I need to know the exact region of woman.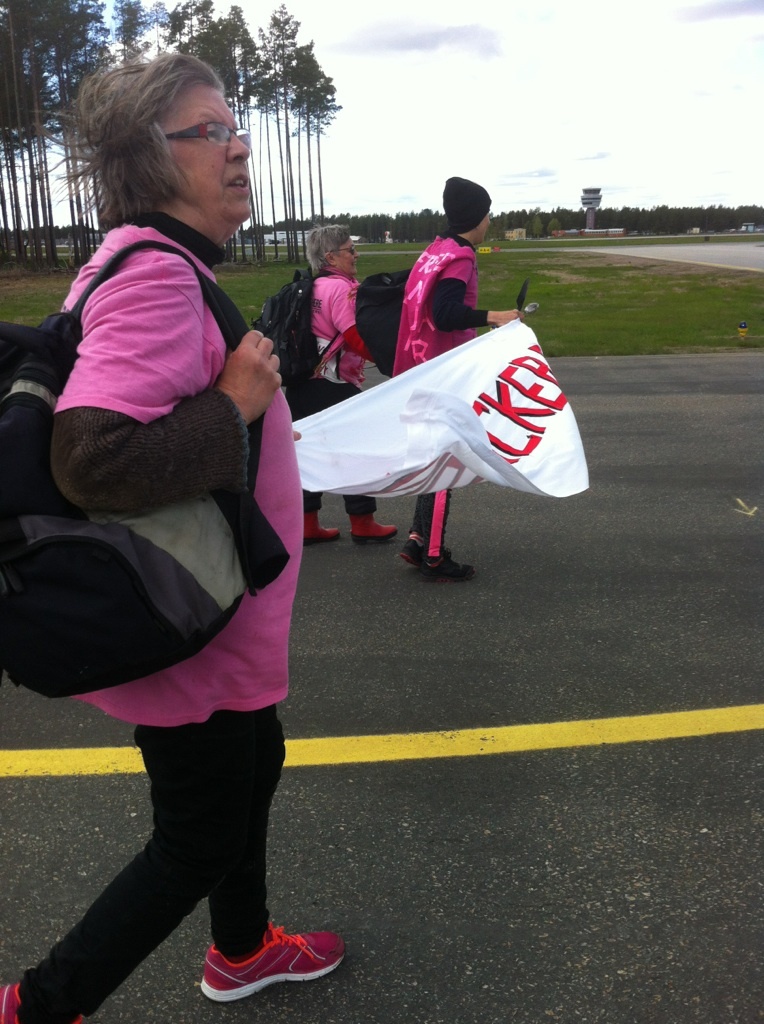
Region: select_region(29, 66, 342, 1003).
